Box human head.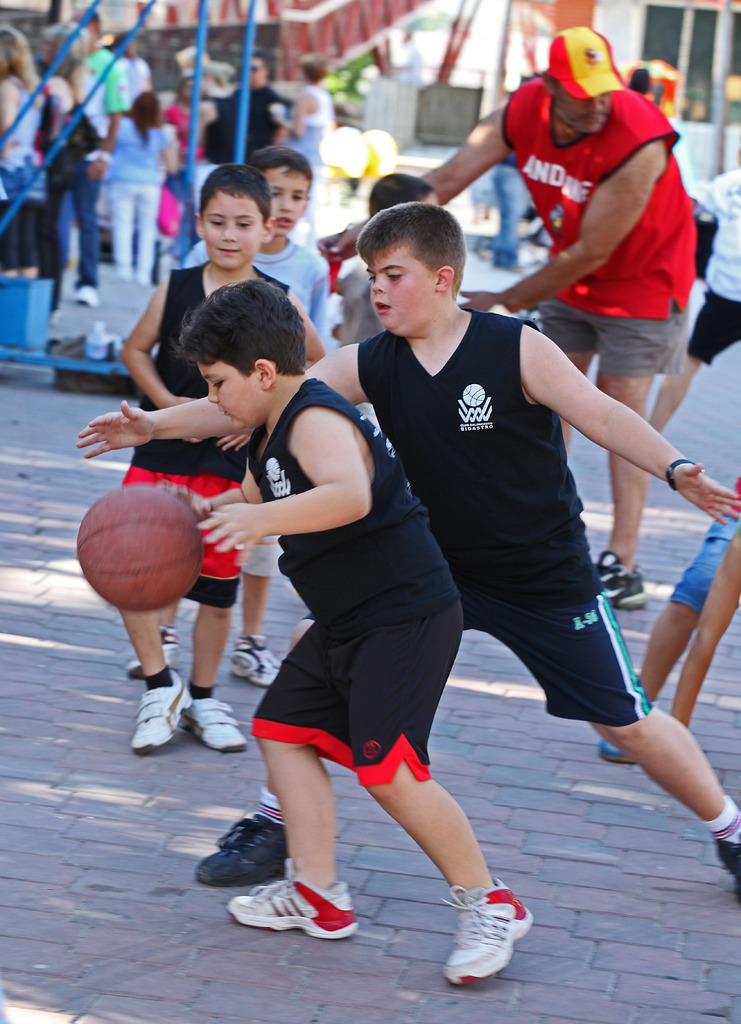
detection(299, 53, 329, 83).
